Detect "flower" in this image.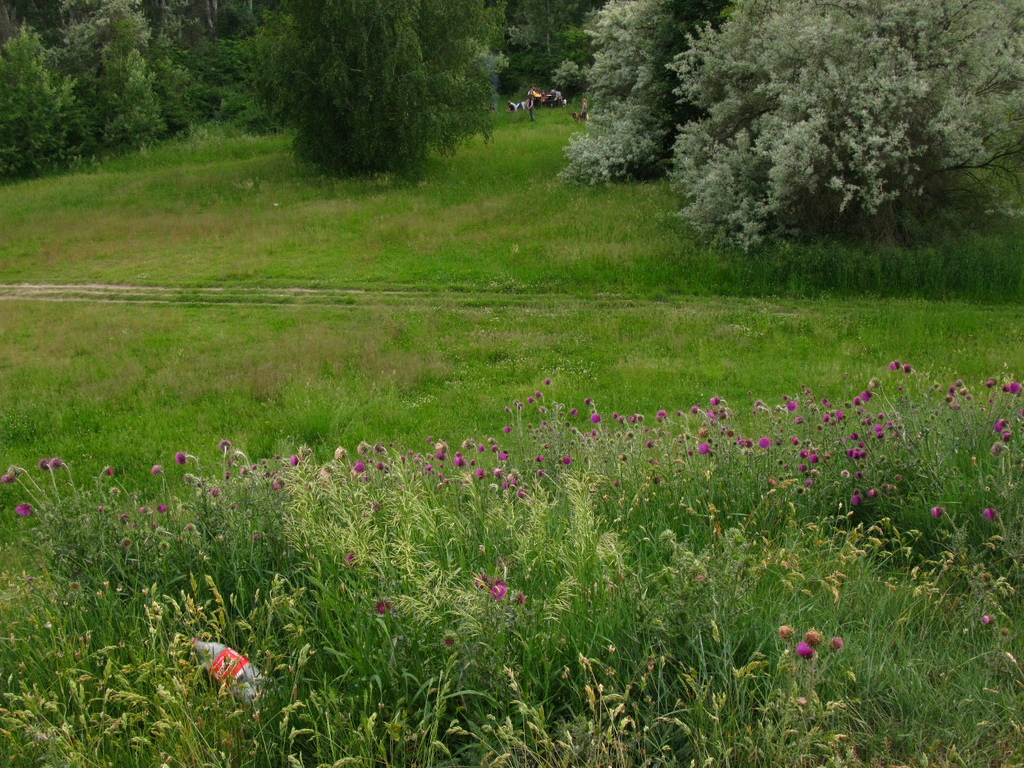
Detection: region(979, 613, 991, 625).
